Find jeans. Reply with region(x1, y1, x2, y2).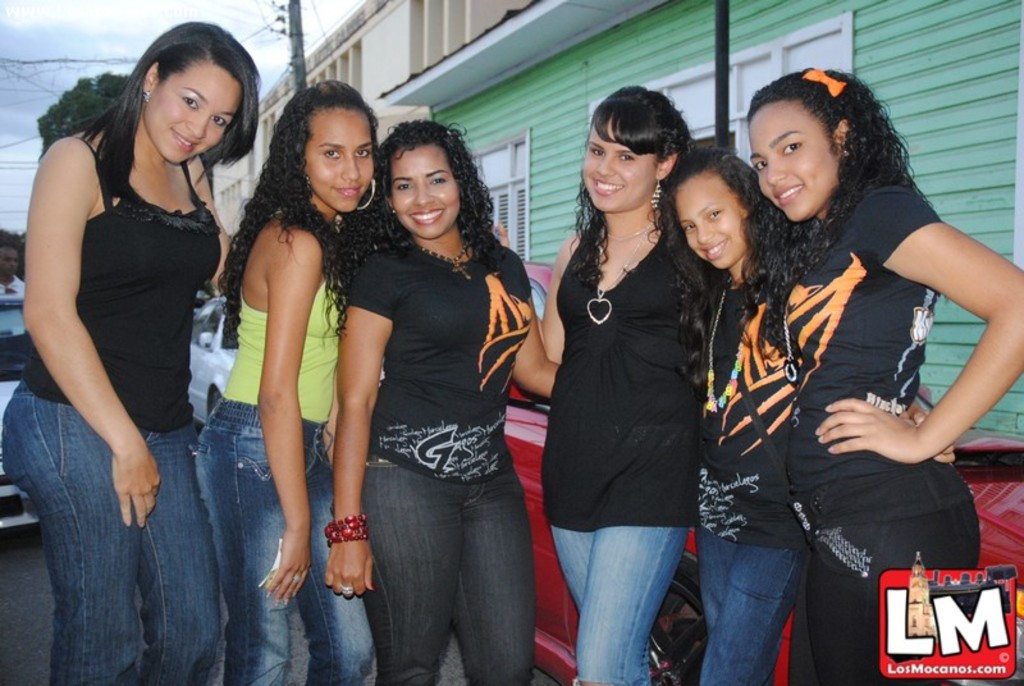
region(696, 527, 809, 685).
